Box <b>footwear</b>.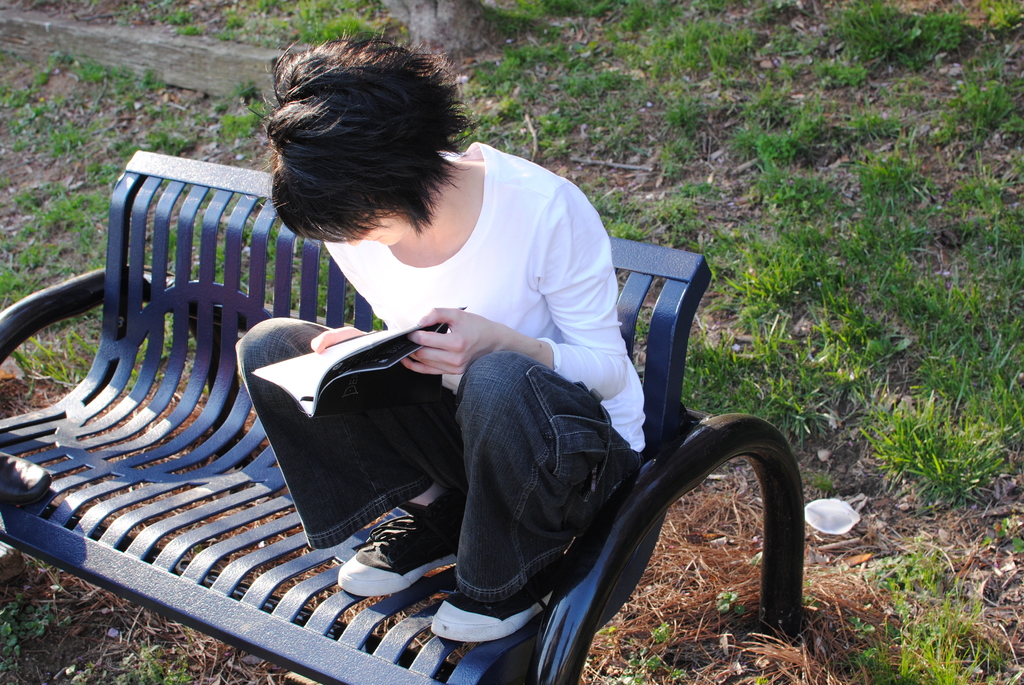
<box>337,502,465,595</box>.
